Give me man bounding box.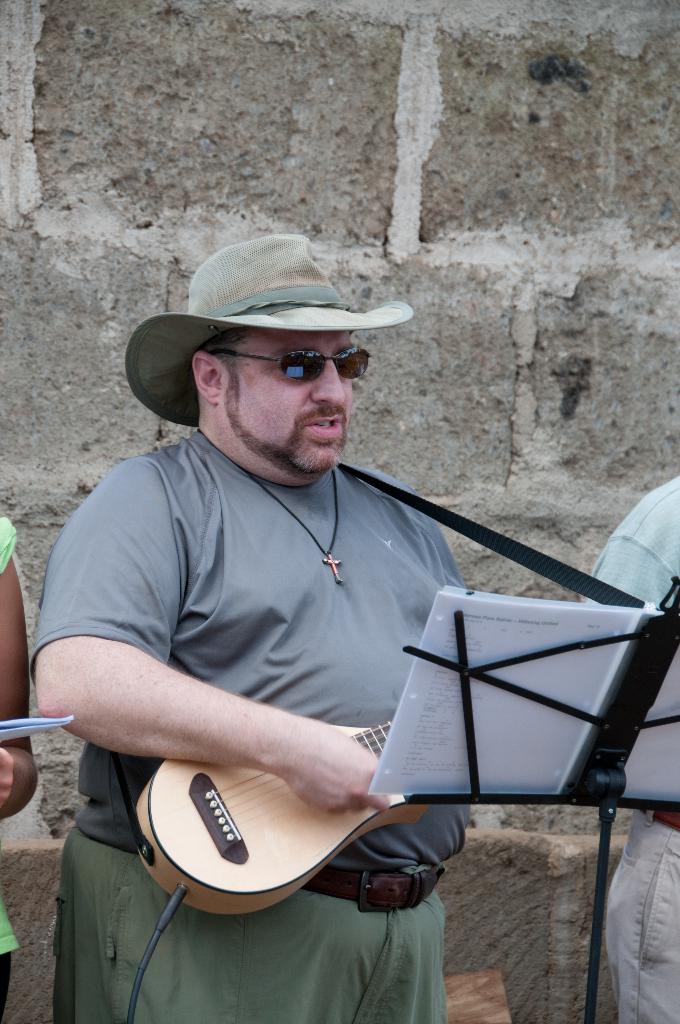
region(26, 234, 468, 1023).
